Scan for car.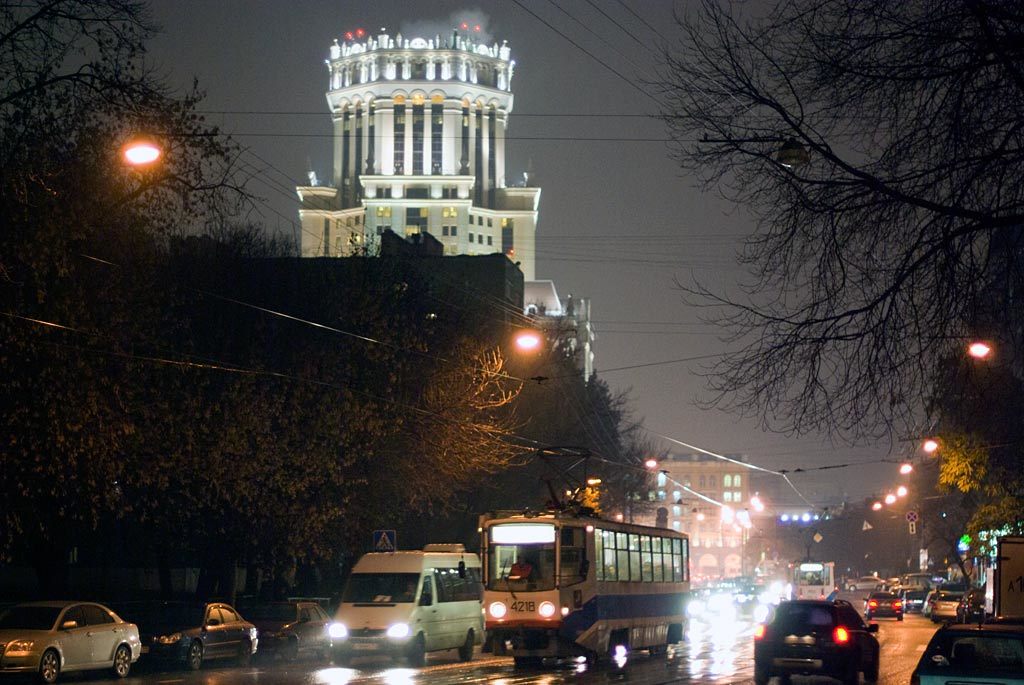
Scan result: <bbox>930, 593, 975, 623</bbox>.
